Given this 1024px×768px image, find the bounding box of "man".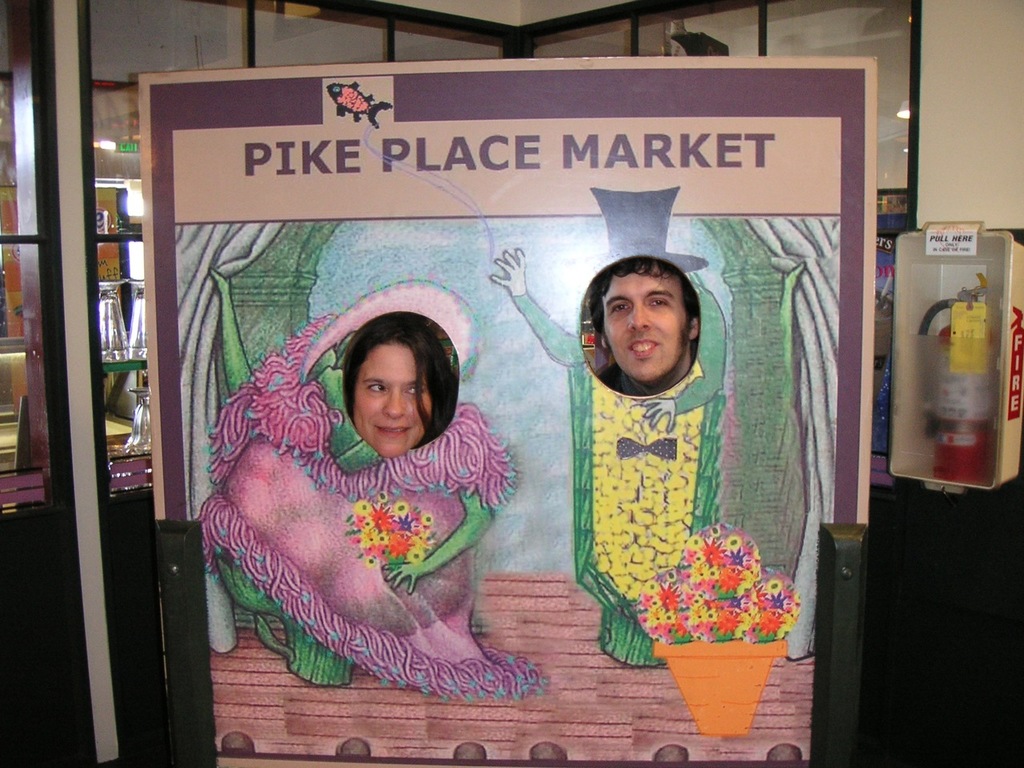
Rect(596, 255, 707, 394).
